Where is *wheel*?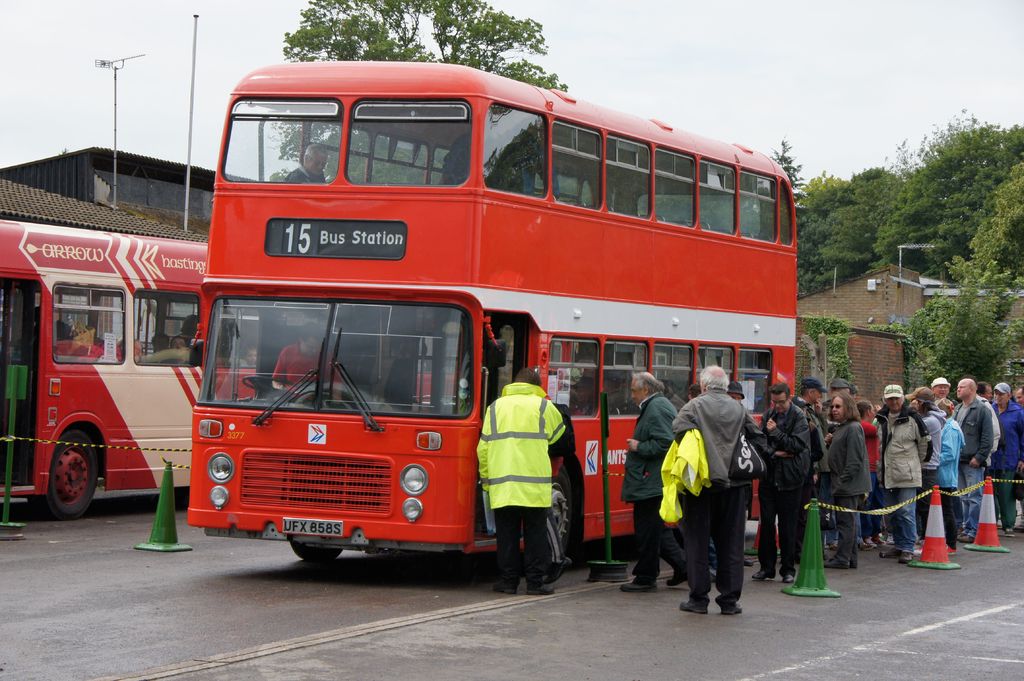
(533, 481, 579, 588).
